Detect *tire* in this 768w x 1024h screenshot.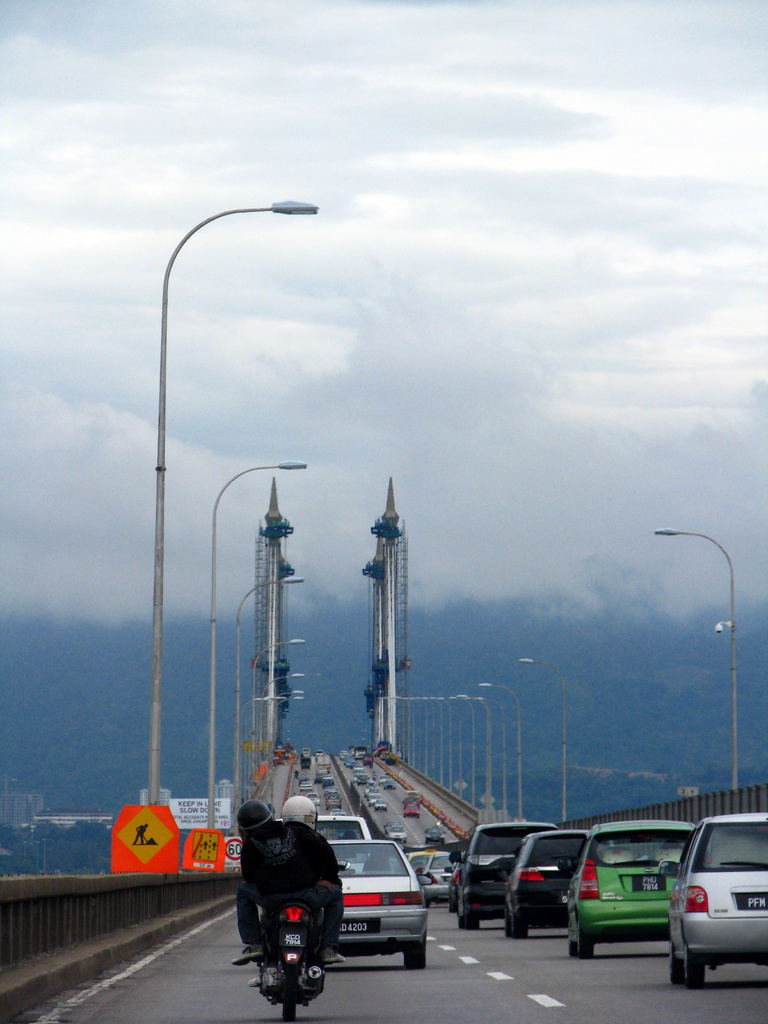
Detection: 668:941:680:984.
